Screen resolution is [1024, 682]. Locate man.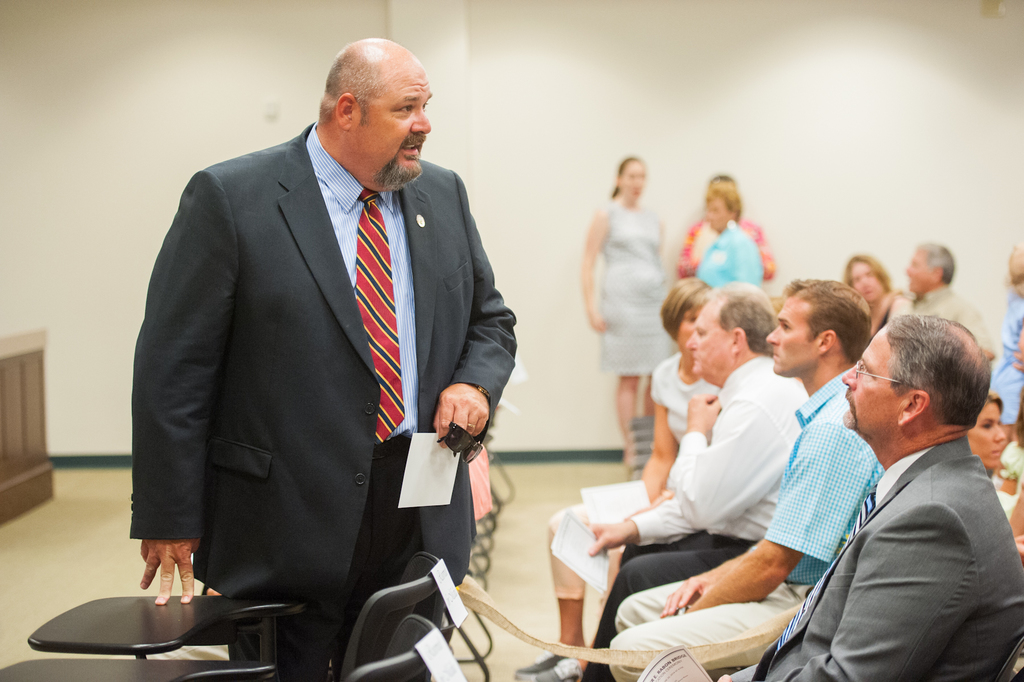
881:239:997:359.
